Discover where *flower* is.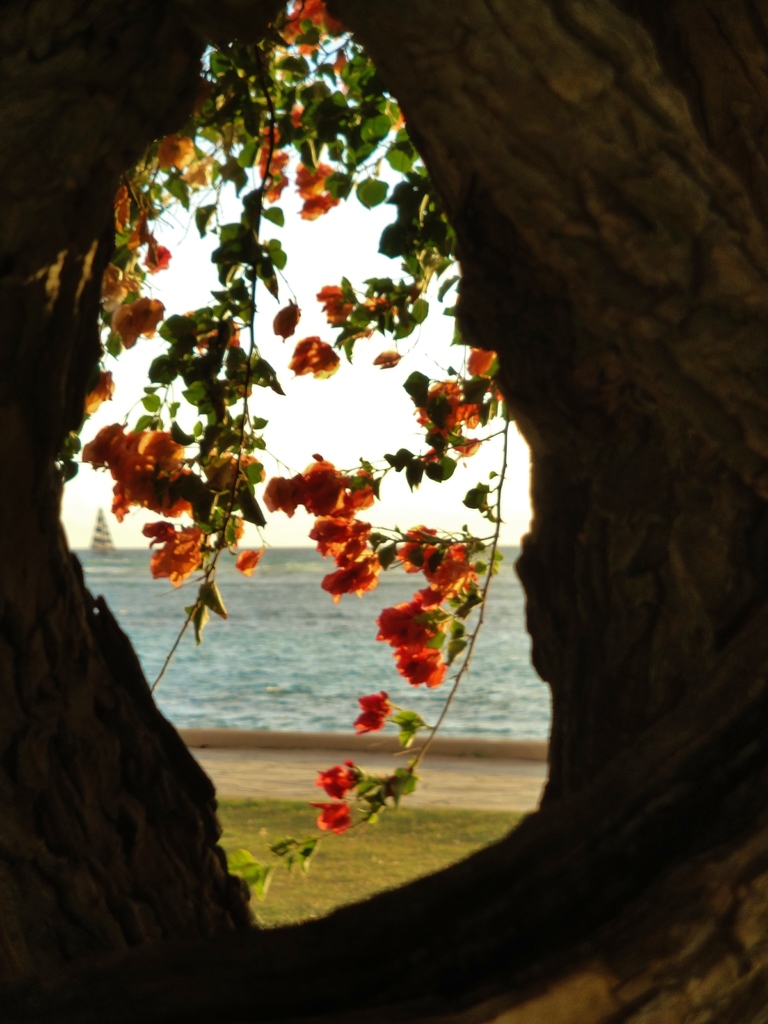
Discovered at bbox=(359, 689, 396, 730).
